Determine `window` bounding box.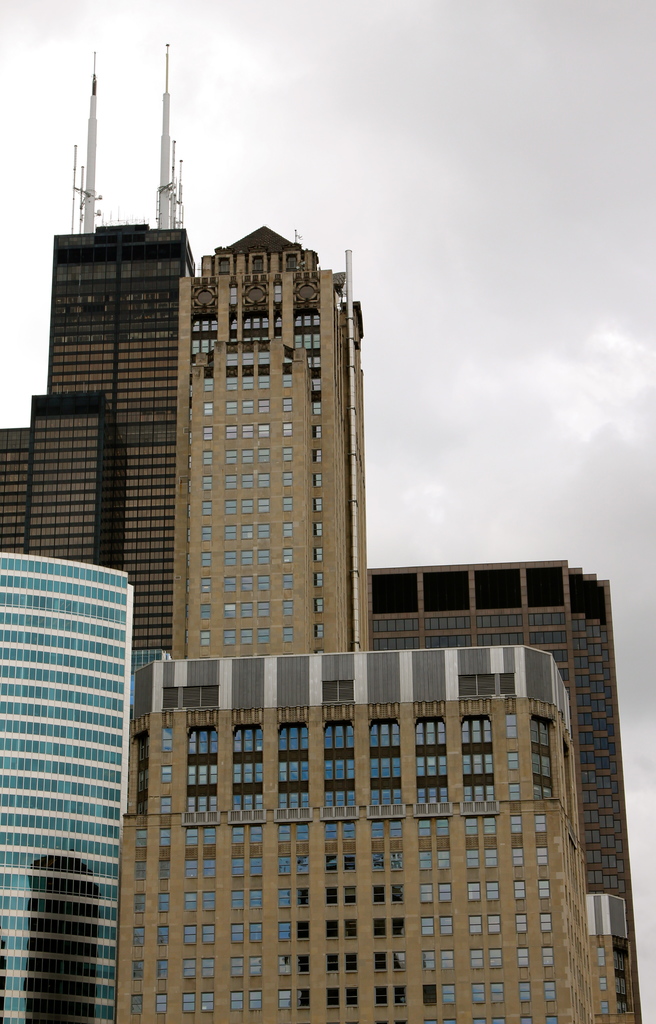
Determined: <bbox>424, 720, 433, 744</bbox>.
